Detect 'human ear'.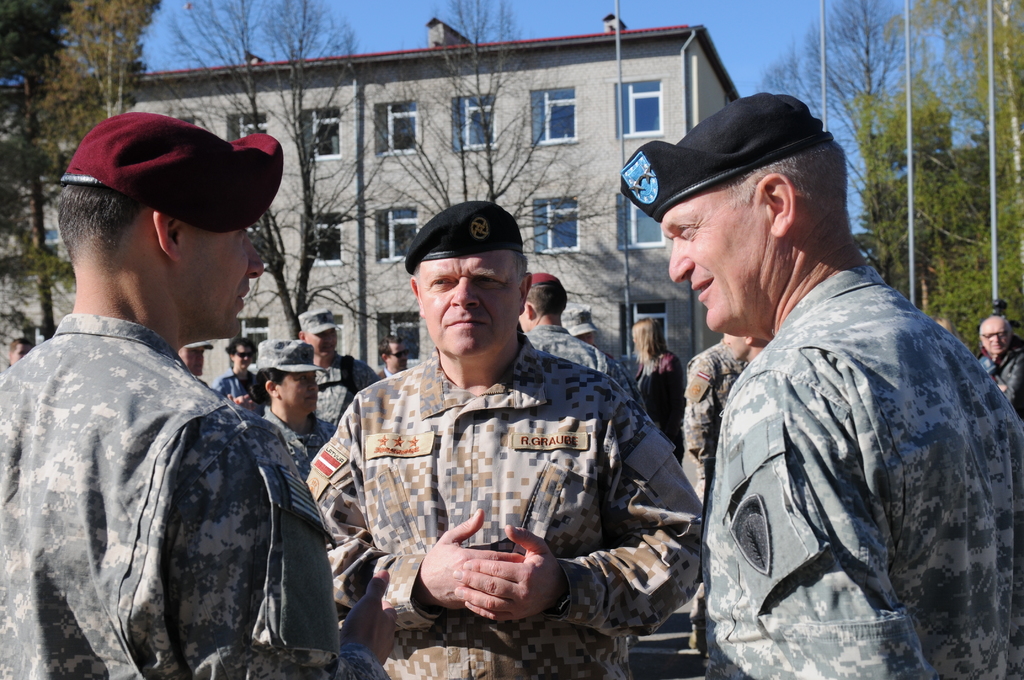
Detected at 268/380/278/394.
